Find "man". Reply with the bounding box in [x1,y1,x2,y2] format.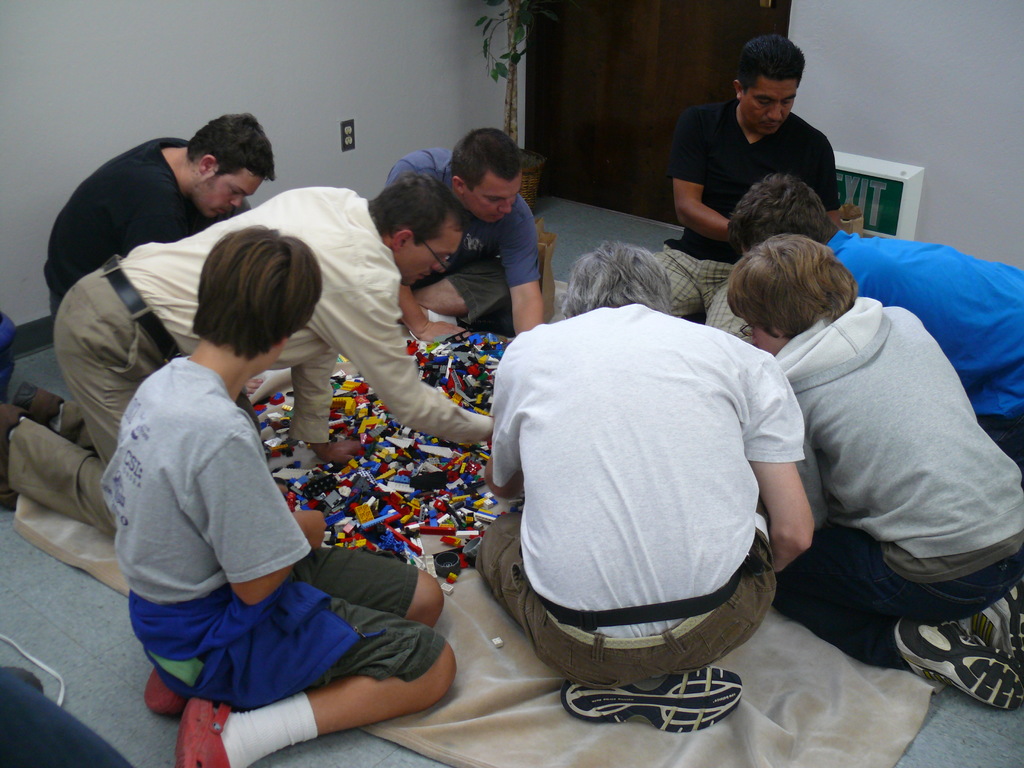
[0,171,495,538].
